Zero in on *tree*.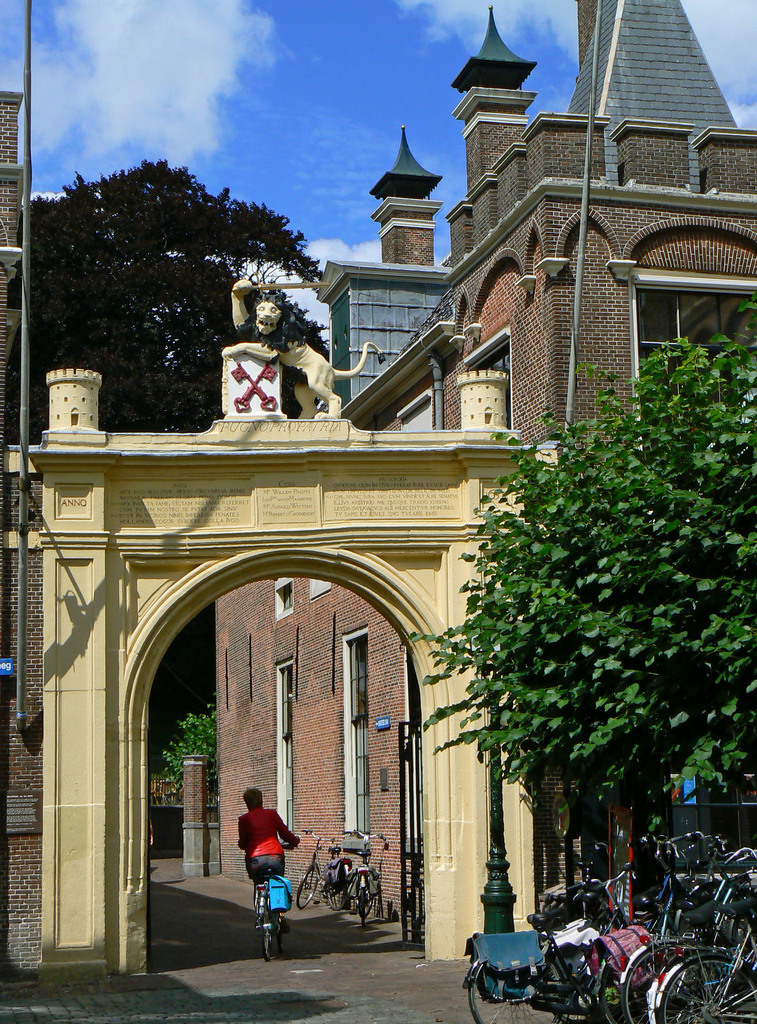
Zeroed in: 33 131 329 416.
